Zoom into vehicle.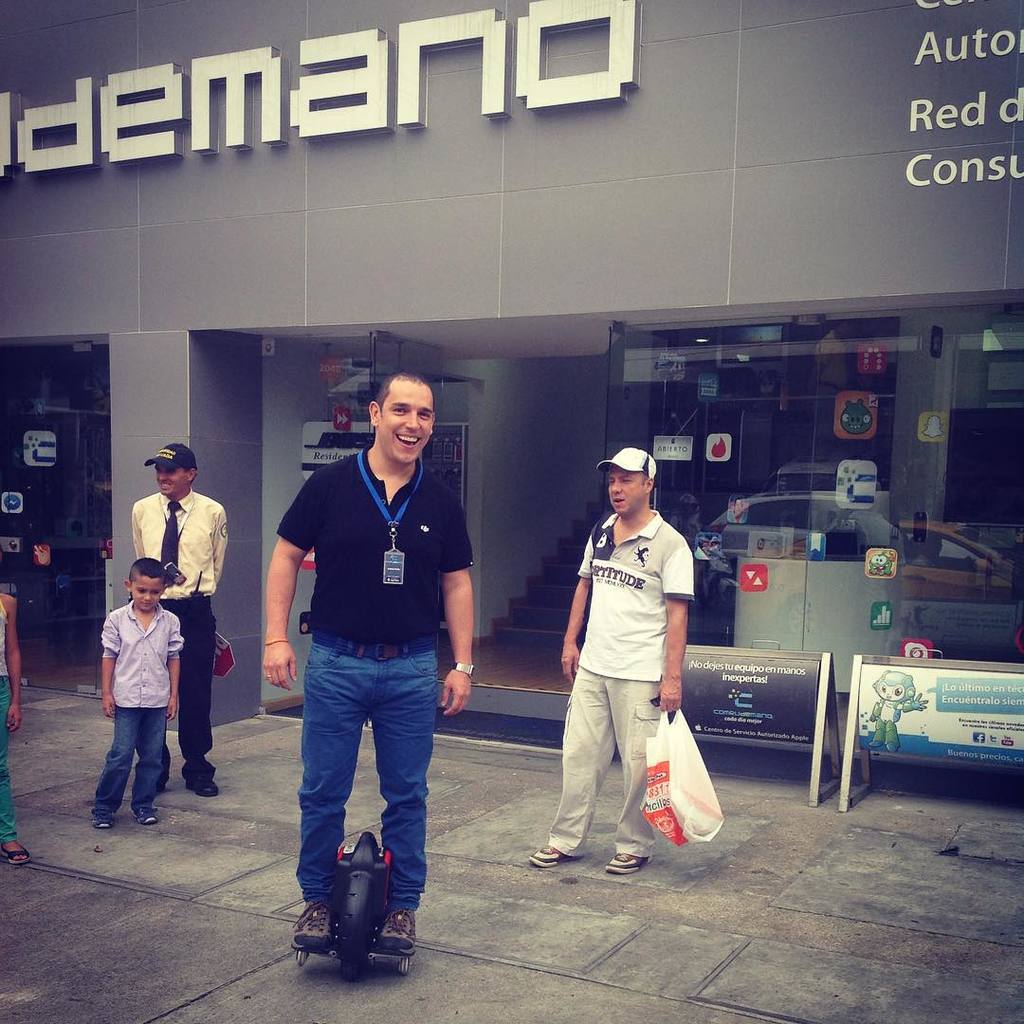
Zoom target: 707, 485, 873, 561.
